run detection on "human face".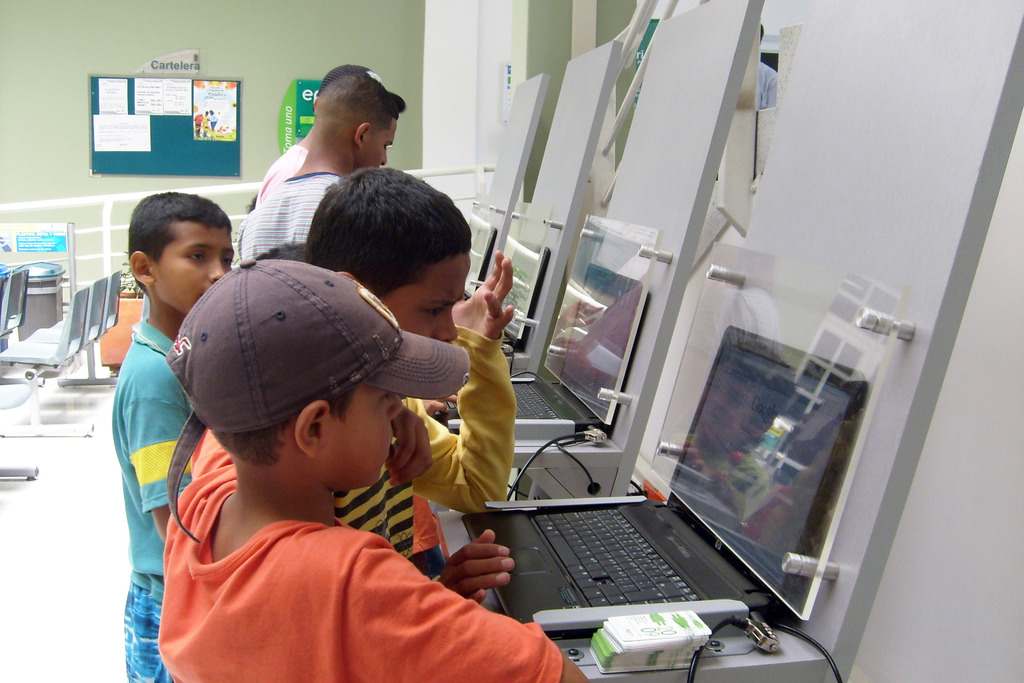
Result: left=369, top=119, right=398, bottom=171.
